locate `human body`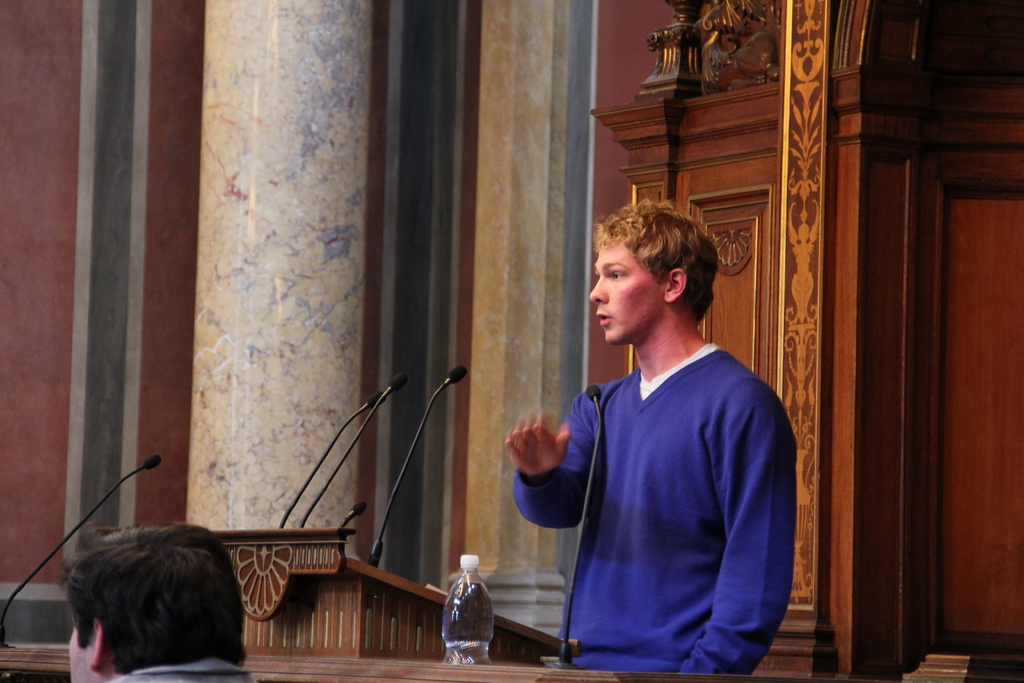
select_region(523, 192, 795, 682)
